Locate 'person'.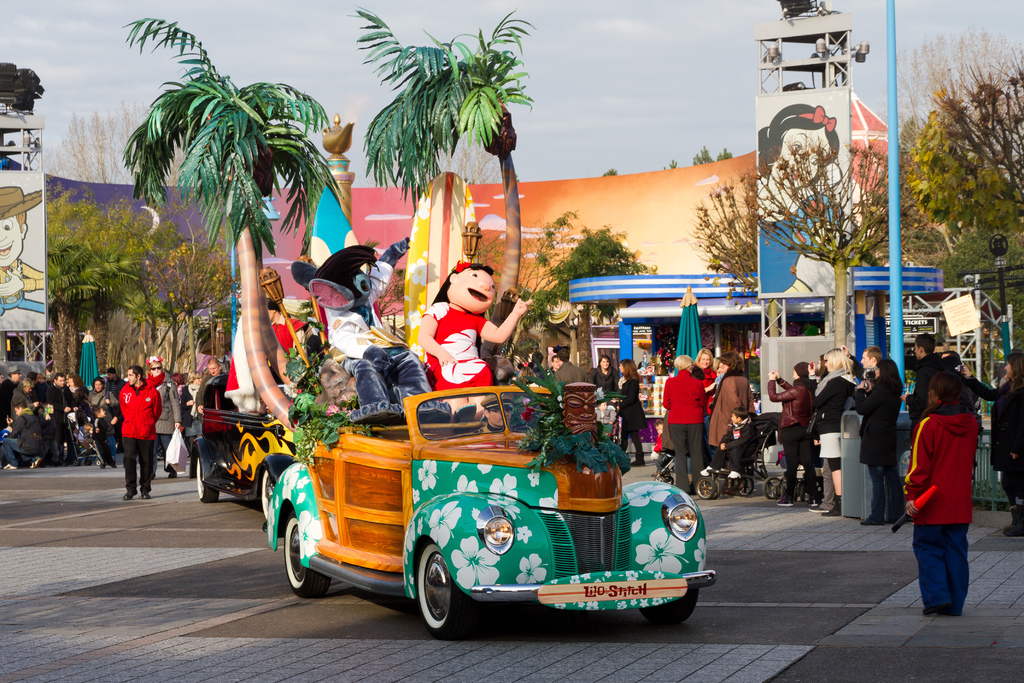
Bounding box: [x1=0, y1=185, x2=45, y2=315].
